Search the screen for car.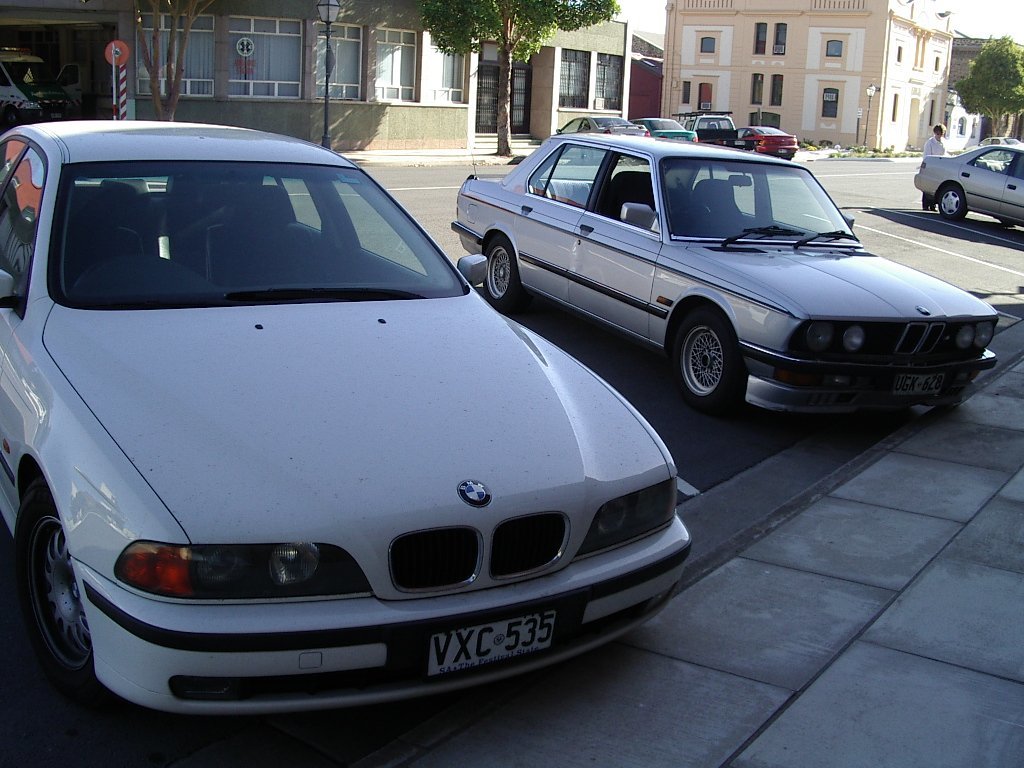
Found at box=[644, 116, 698, 143].
